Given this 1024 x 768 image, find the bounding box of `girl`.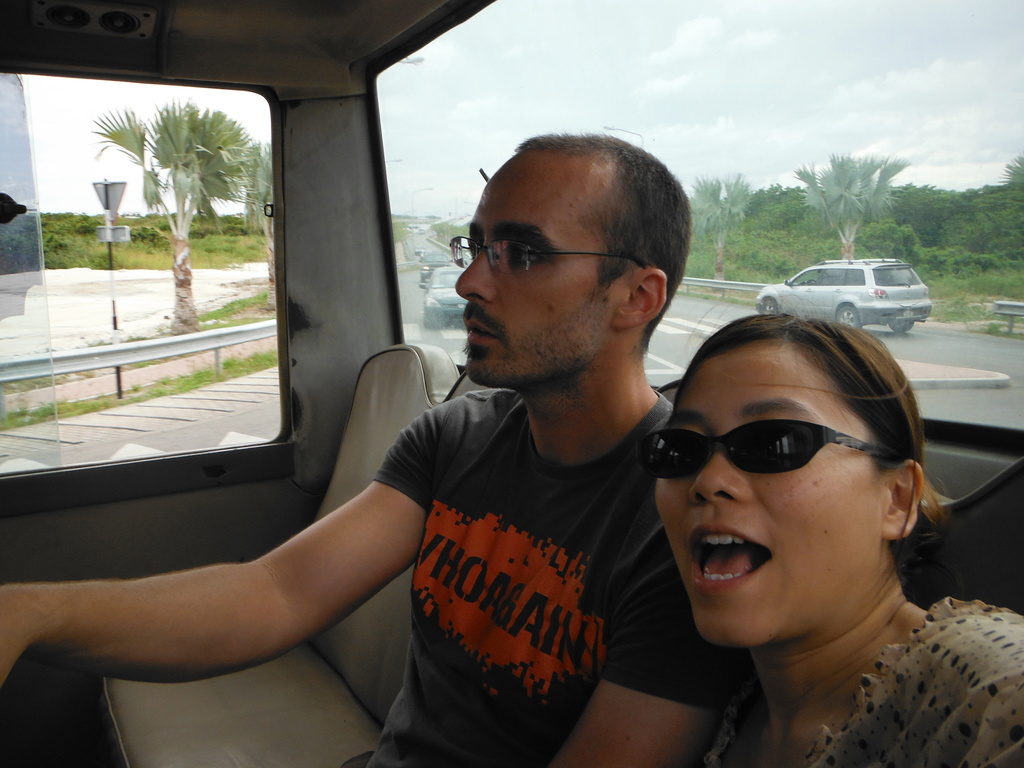
[left=646, top=314, right=1023, bottom=767].
